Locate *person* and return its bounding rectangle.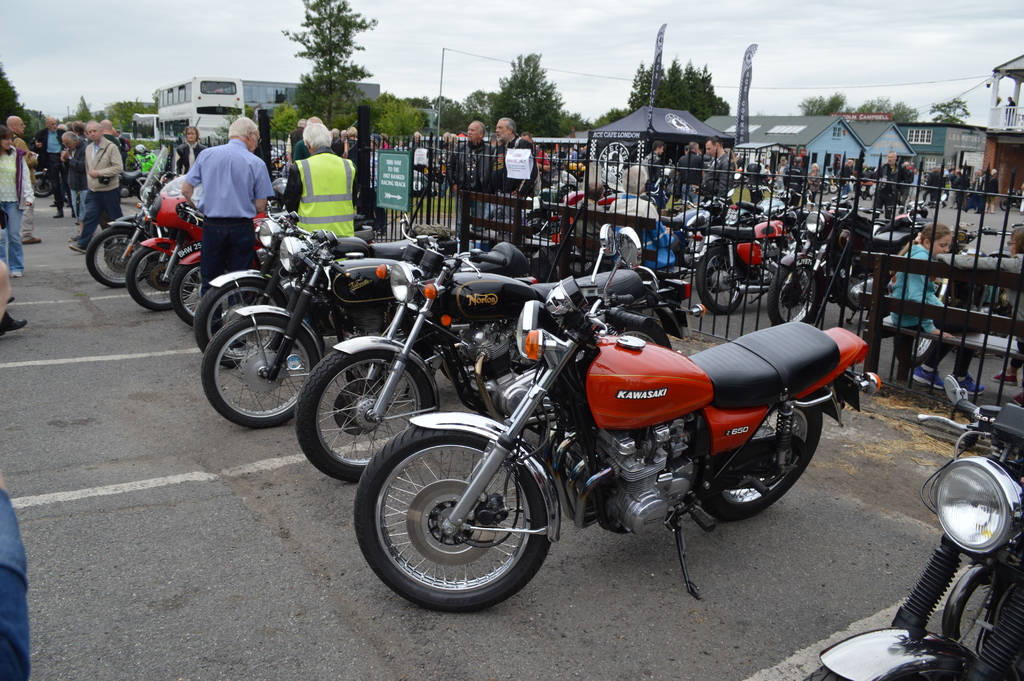
[451, 132, 461, 144].
